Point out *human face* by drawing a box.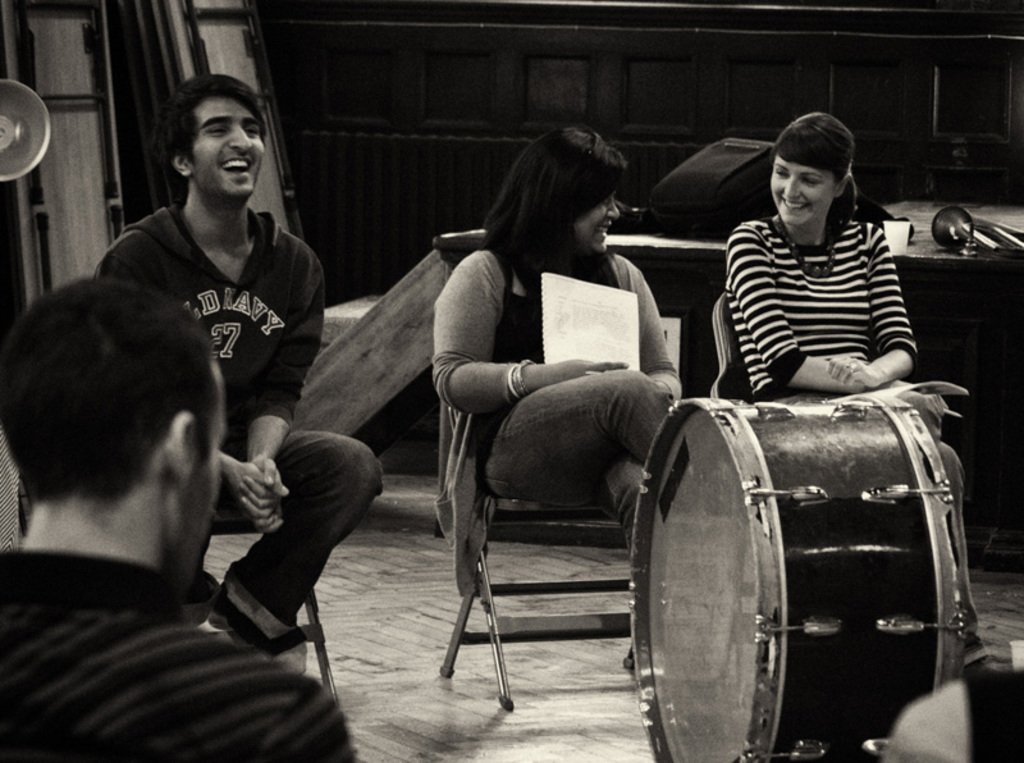
l=191, t=96, r=266, b=201.
